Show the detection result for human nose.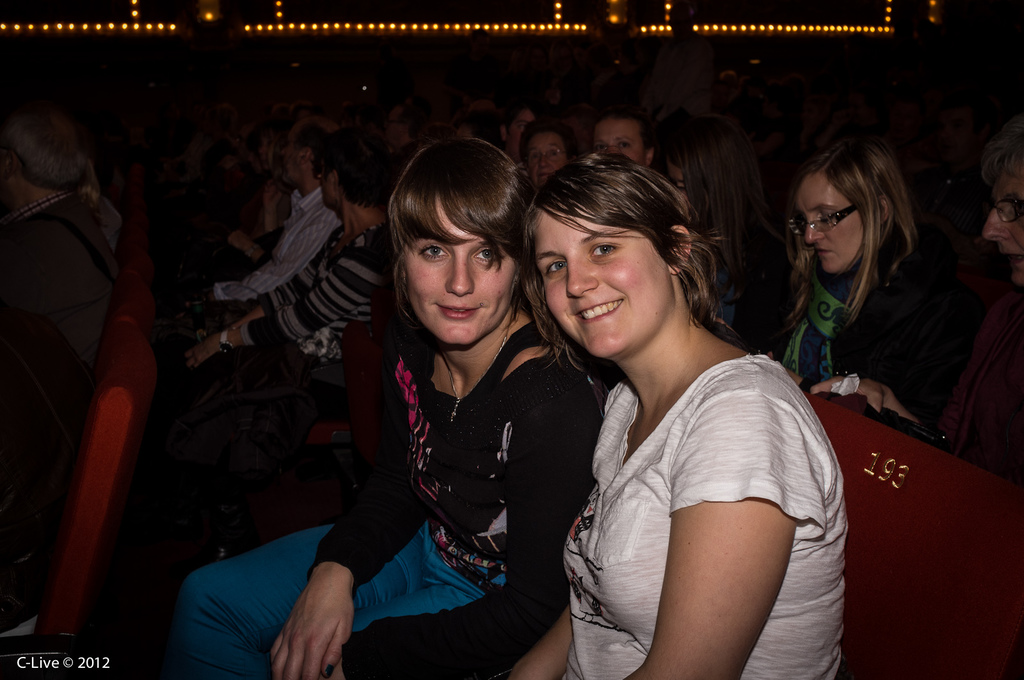
<region>806, 217, 824, 244</region>.
